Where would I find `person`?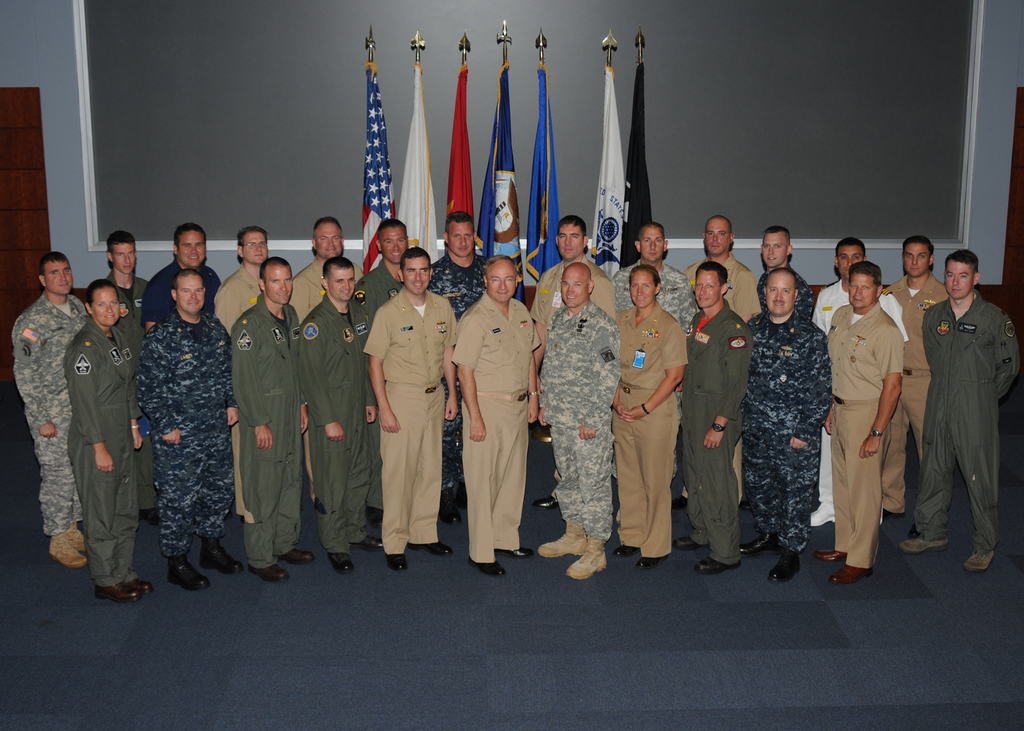
At 740,266,828,582.
